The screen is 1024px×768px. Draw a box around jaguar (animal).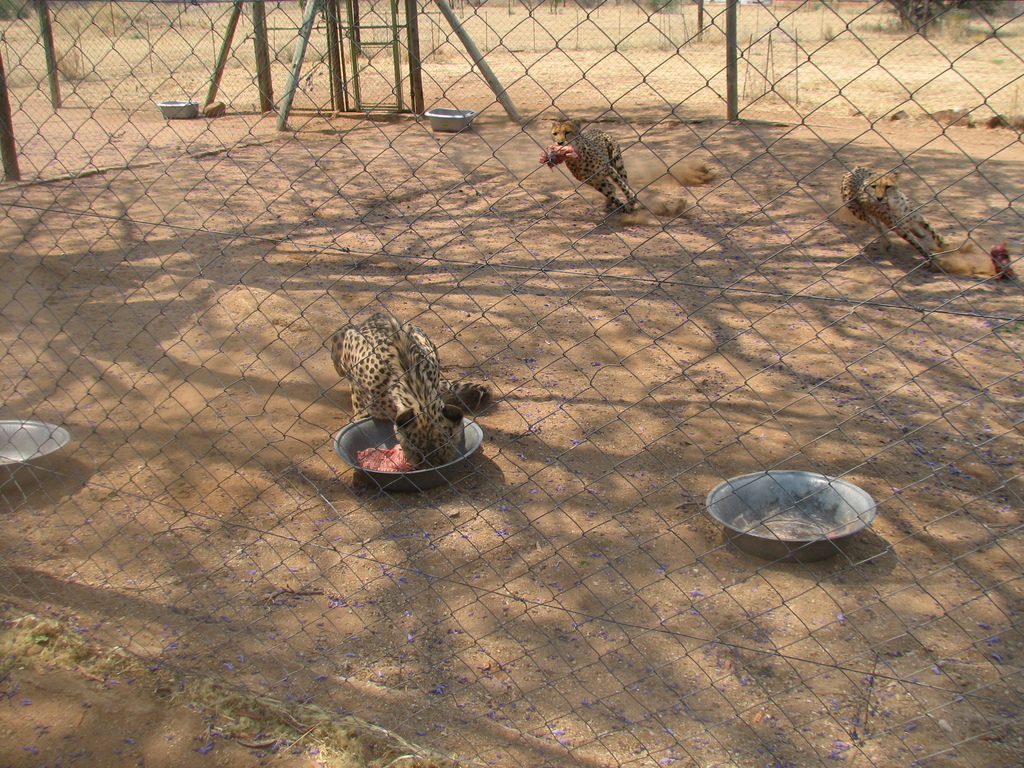
(841, 164, 953, 268).
